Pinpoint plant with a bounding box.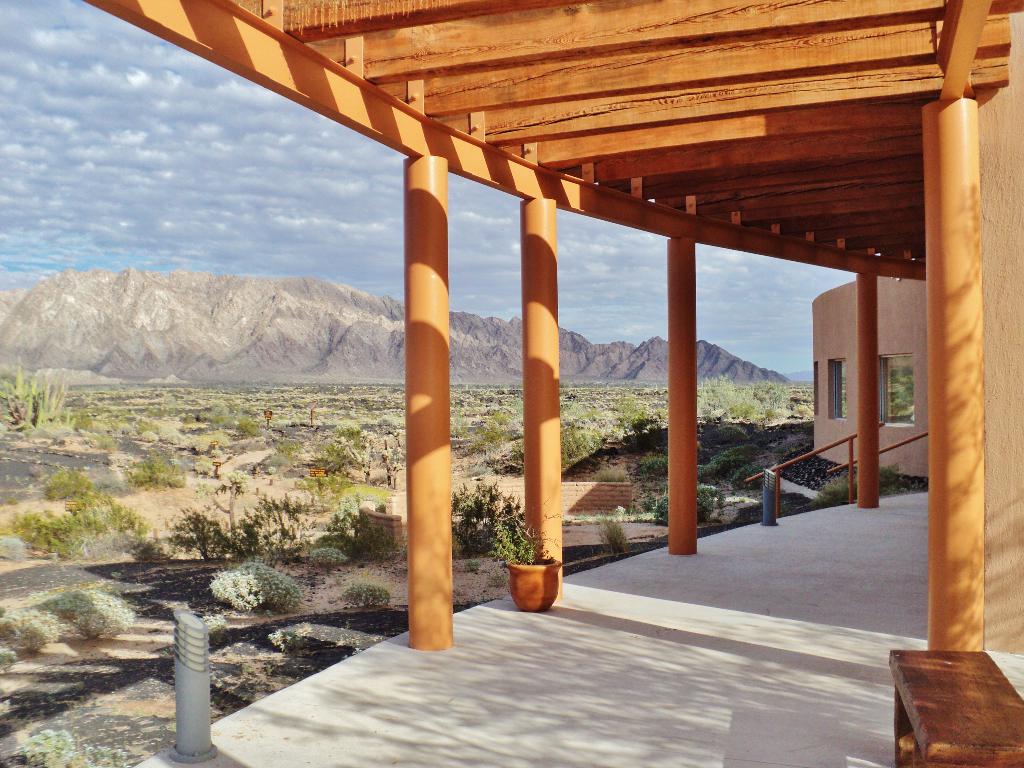
box(593, 517, 634, 559).
